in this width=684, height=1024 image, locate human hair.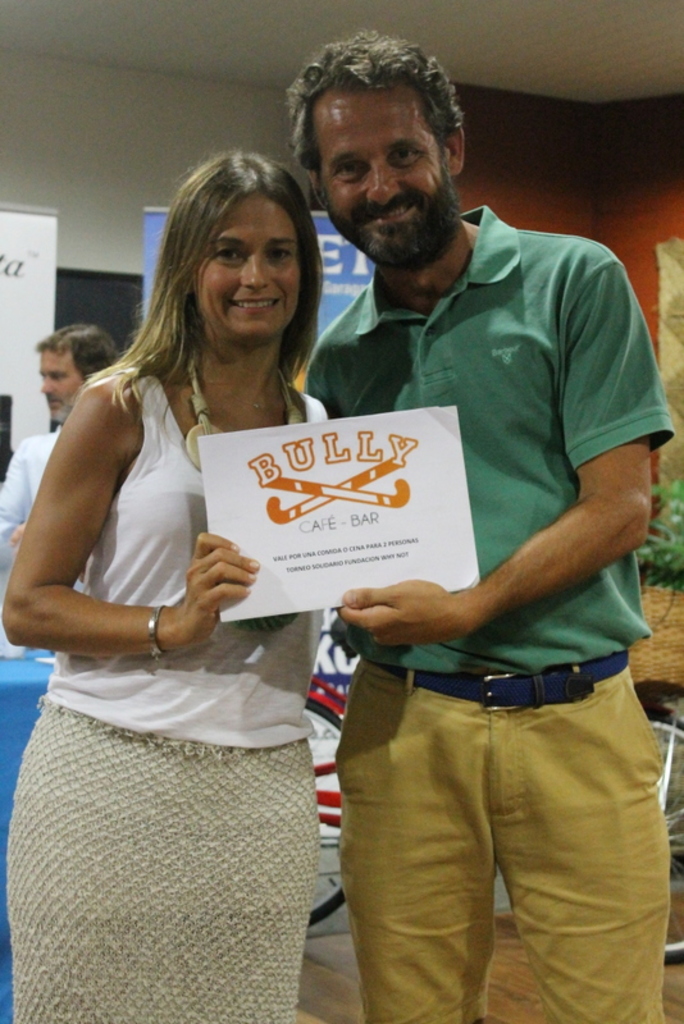
Bounding box: [288,28,468,214].
